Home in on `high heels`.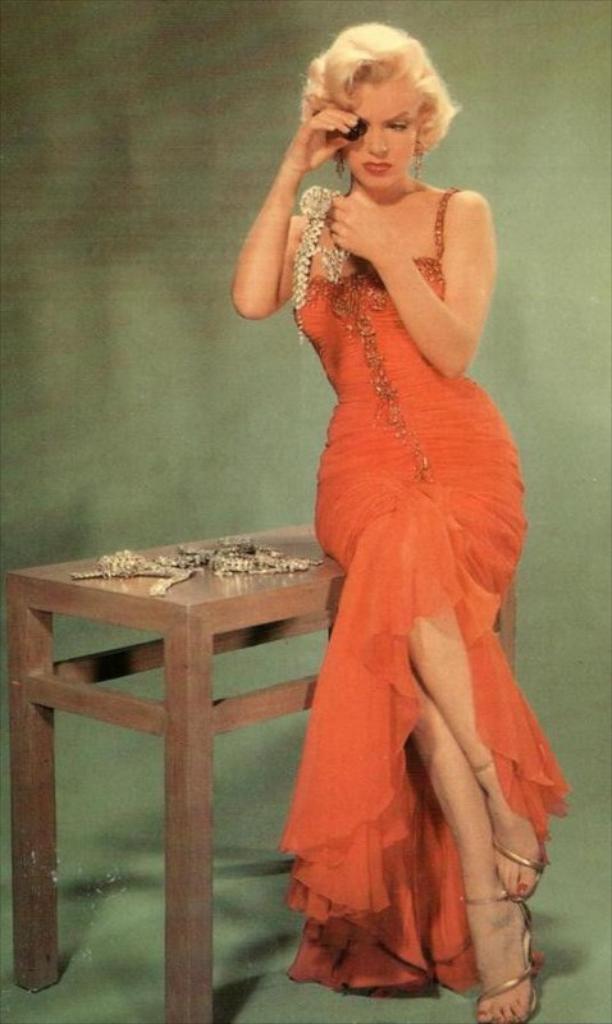
Homed in at left=456, top=890, right=535, bottom=1023.
